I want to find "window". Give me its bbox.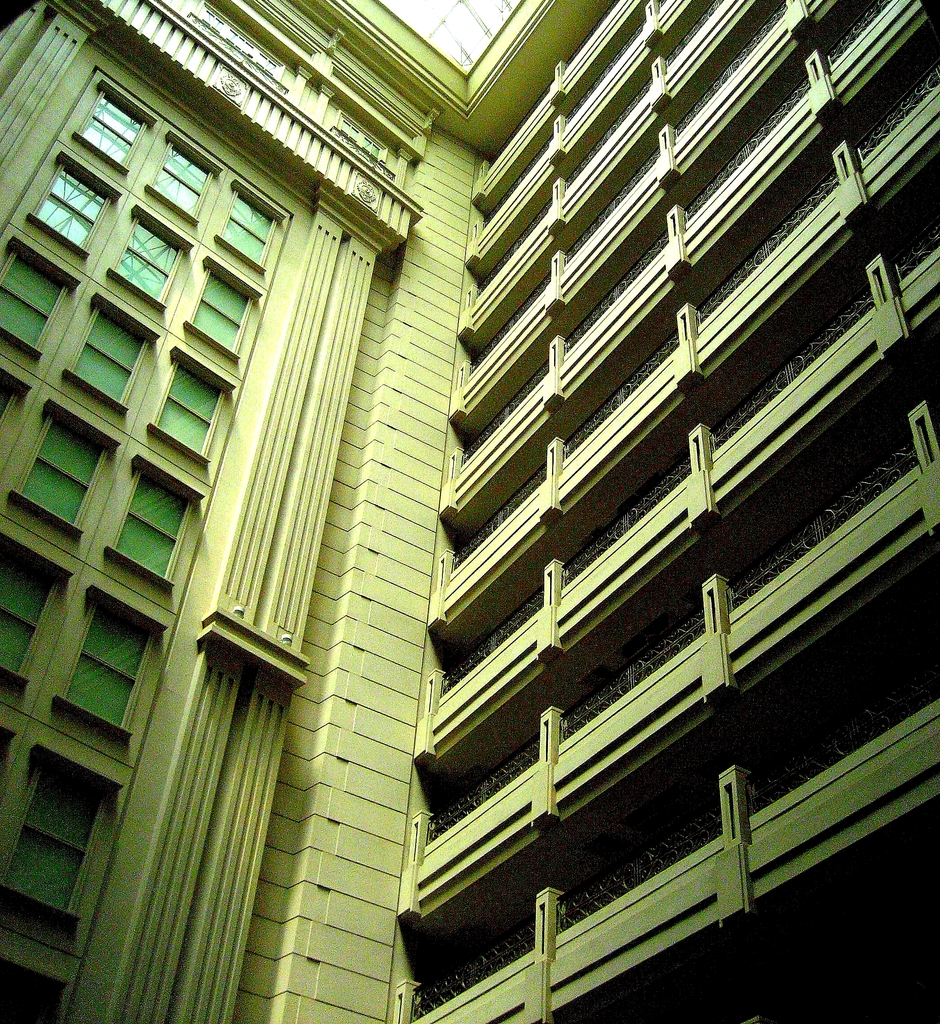
box=[145, 140, 214, 225].
